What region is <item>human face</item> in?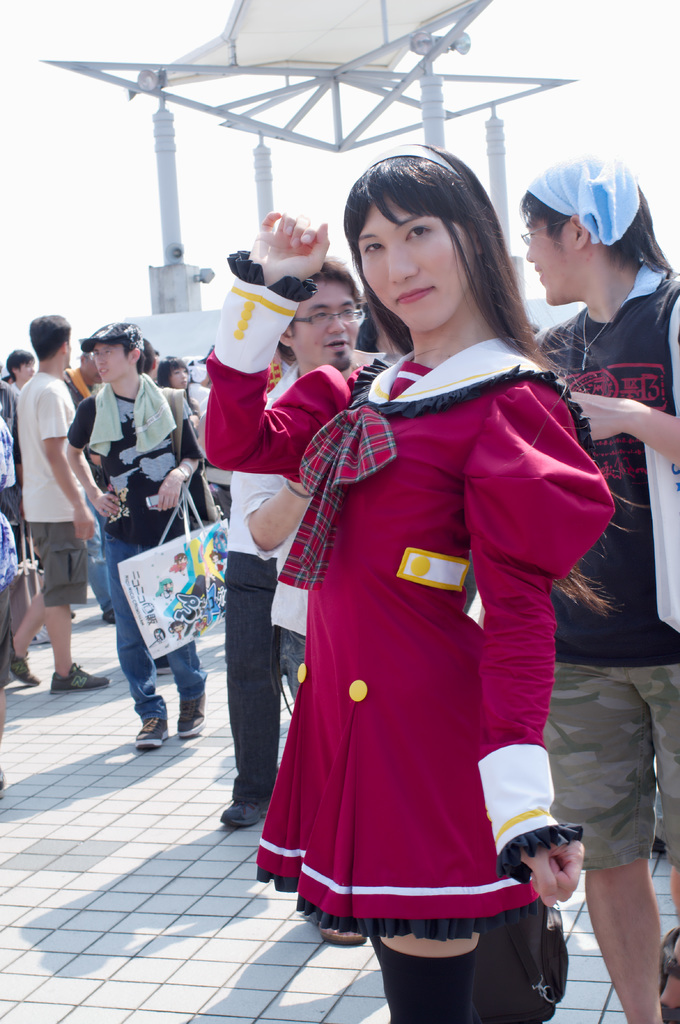
x1=354 y1=200 x2=475 y2=333.
